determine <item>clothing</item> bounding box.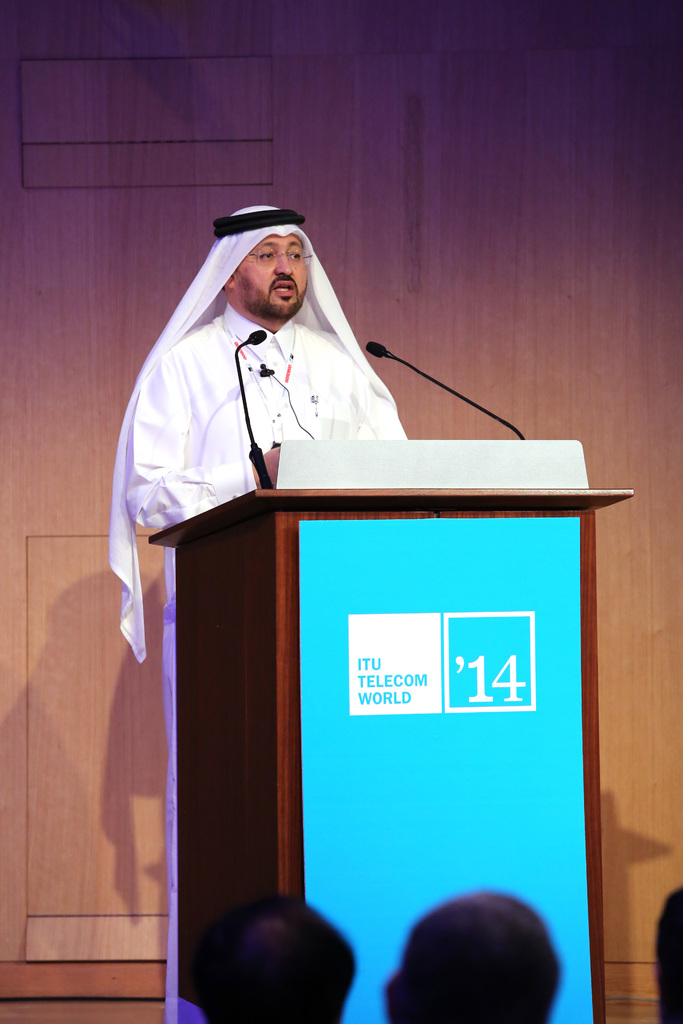
Determined: bbox=(111, 206, 425, 582).
